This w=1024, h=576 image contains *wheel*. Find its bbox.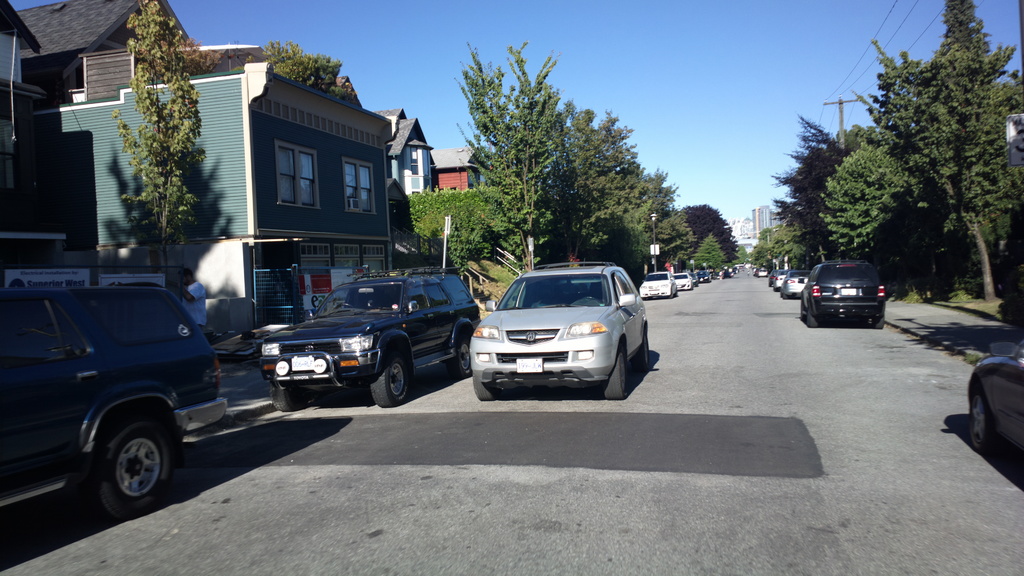
left=963, top=383, right=1001, bottom=456.
